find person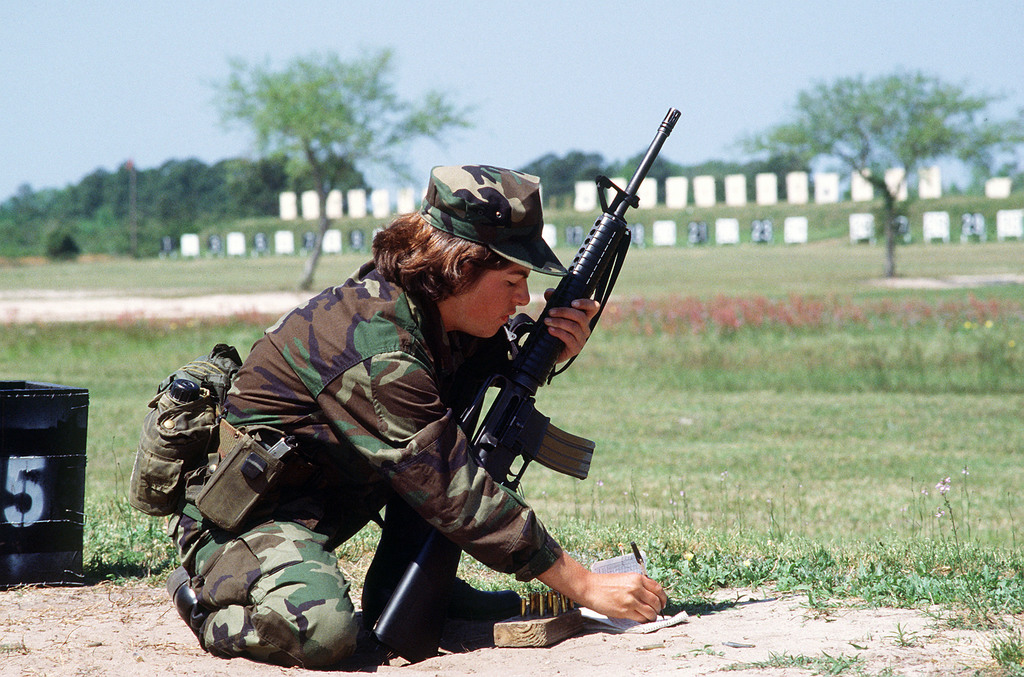
(x1=227, y1=154, x2=640, y2=671)
